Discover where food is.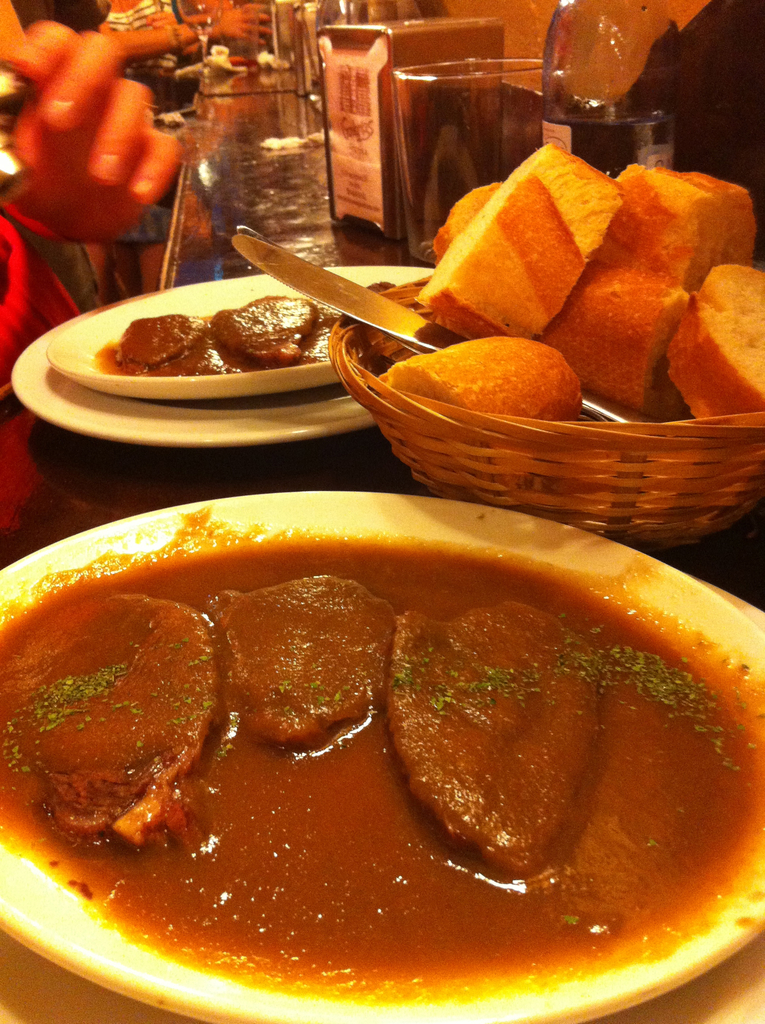
Discovered at crop(709, 659, 764, 917).
